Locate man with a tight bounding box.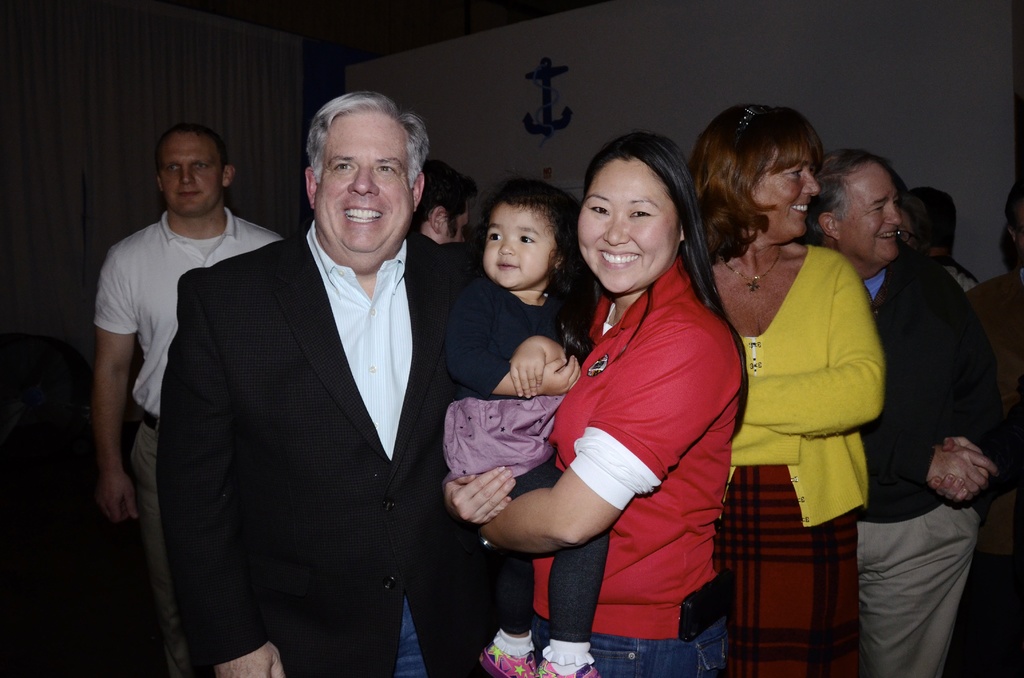
box=[904, 191, 973, 293].
